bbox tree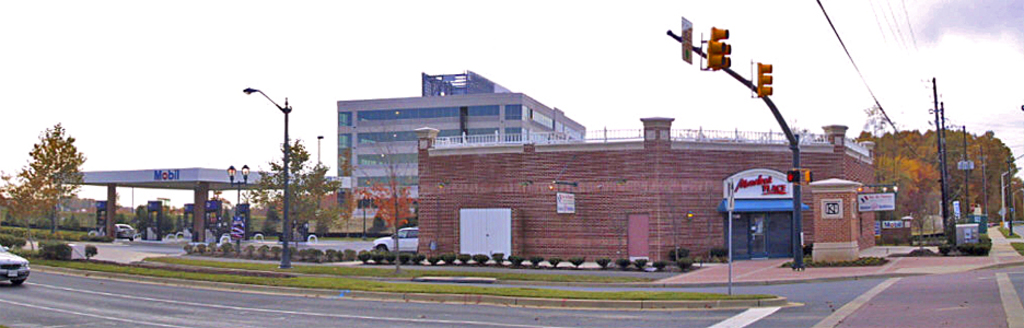
box(257, 139, 330, 244)
